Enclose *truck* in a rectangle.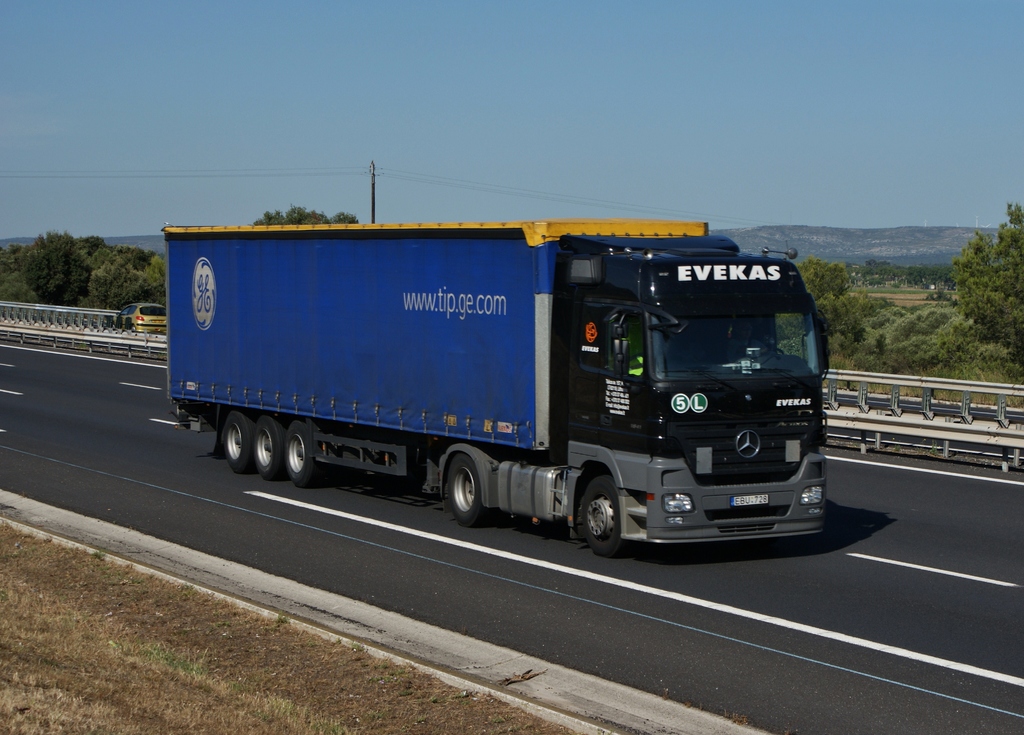
x1=157, y1=210, x2=834, y2=558.
